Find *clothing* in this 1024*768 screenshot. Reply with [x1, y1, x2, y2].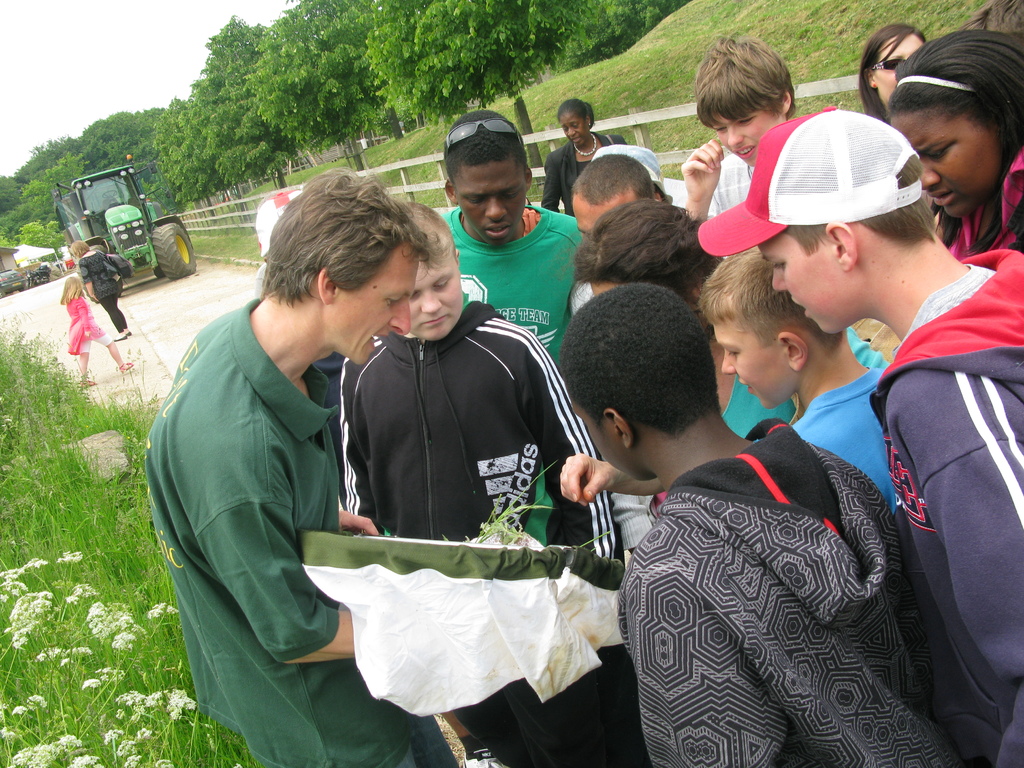
[870, 253, 1023, 767].
